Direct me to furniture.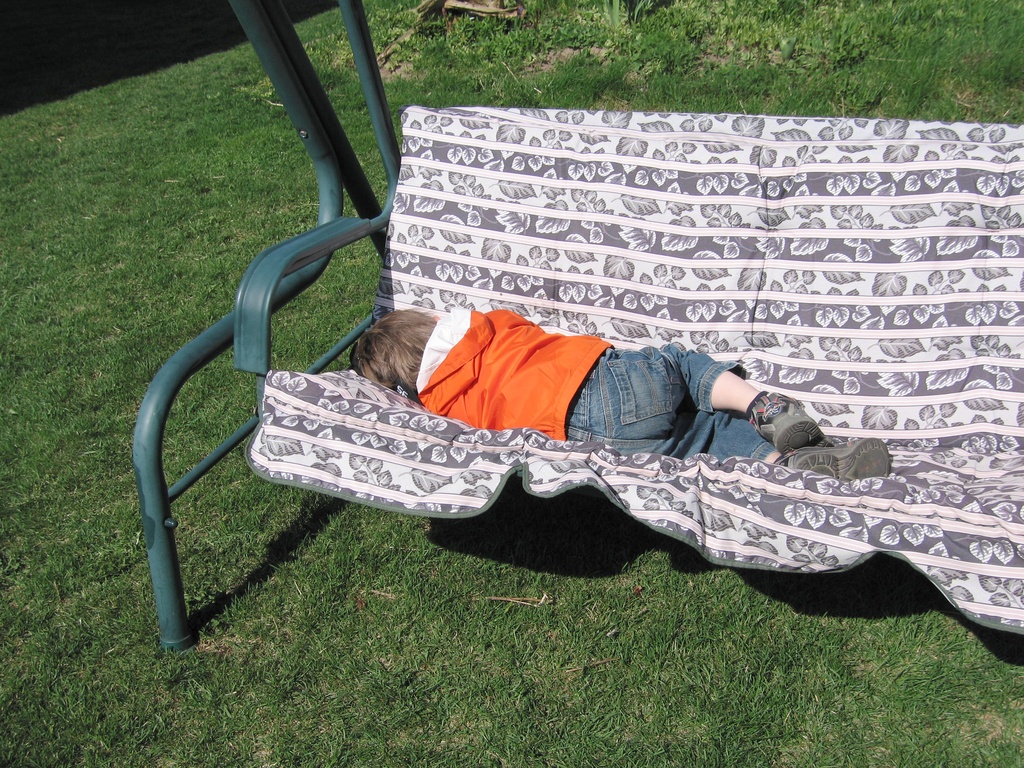
Direction: left=132, top=0, right=1023, bottom=648.
